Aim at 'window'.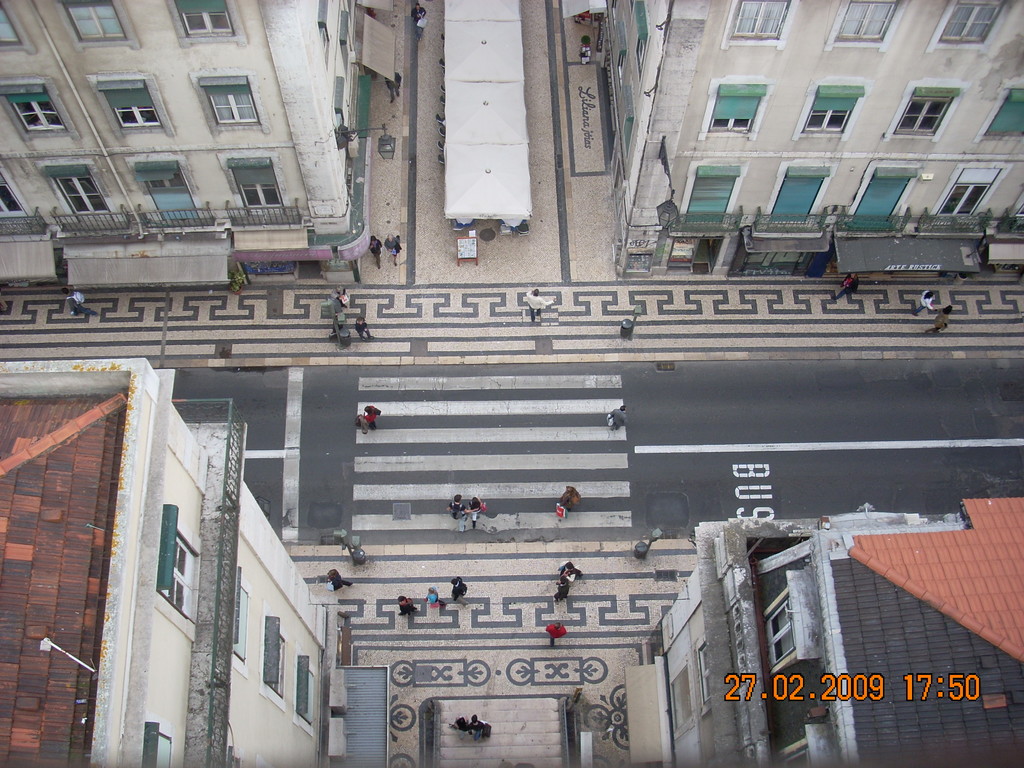
Aimed at locate(316, 0, 330, 66).
